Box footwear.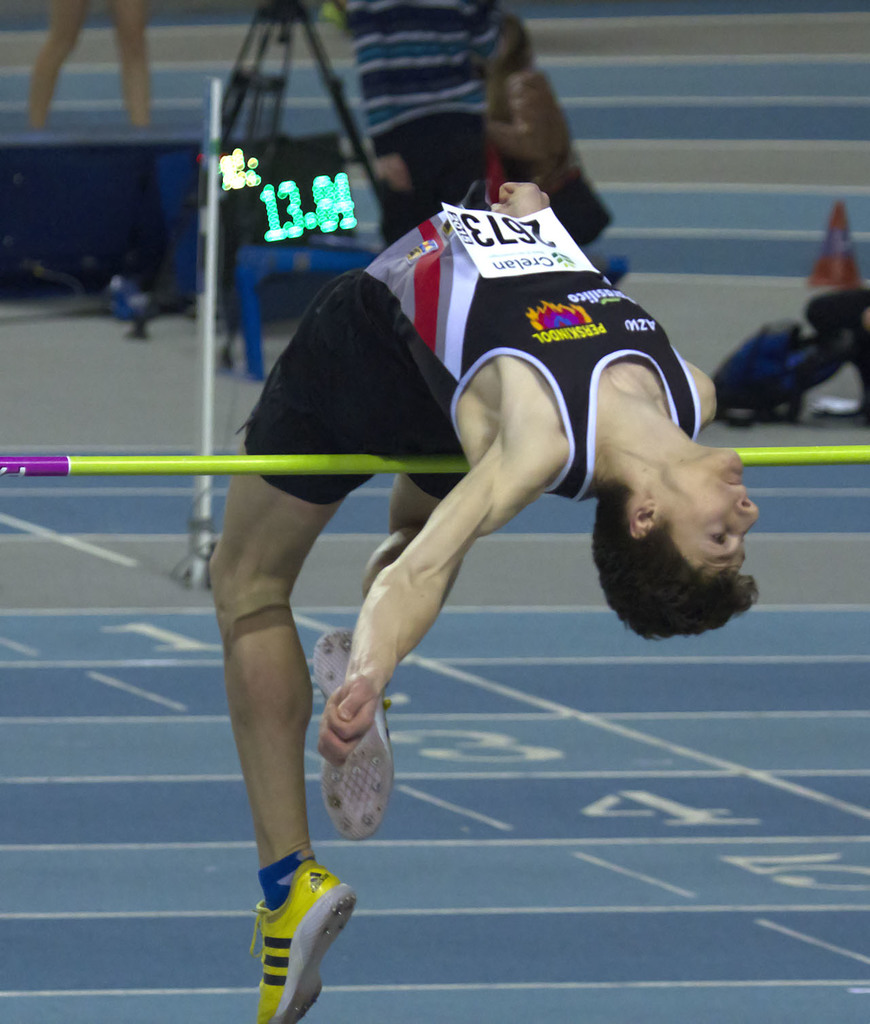
(left=307, top=620, right=396, bottom=841).
